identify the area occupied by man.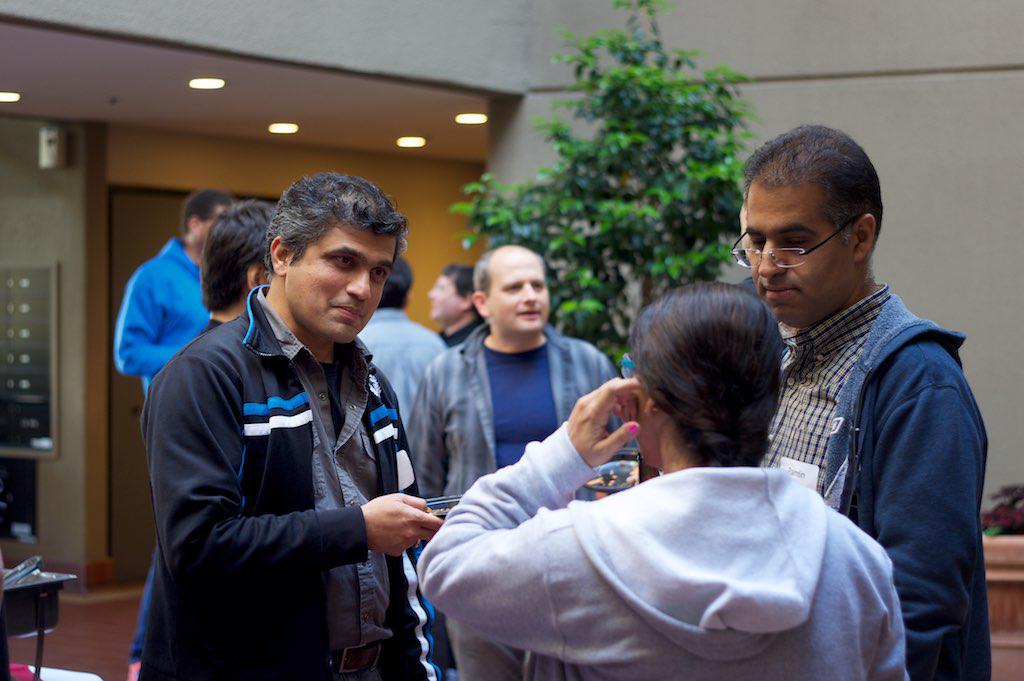
Area: bbox(111, 186, 234, 680).
